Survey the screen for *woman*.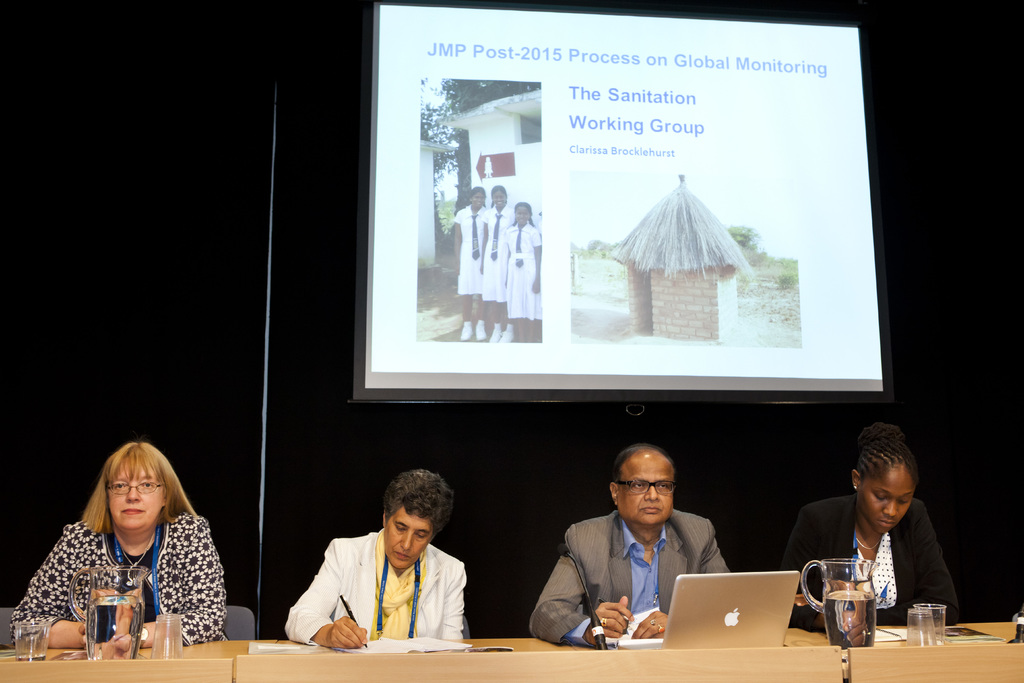
Survey found: locate(15, 440, 245, 655).
